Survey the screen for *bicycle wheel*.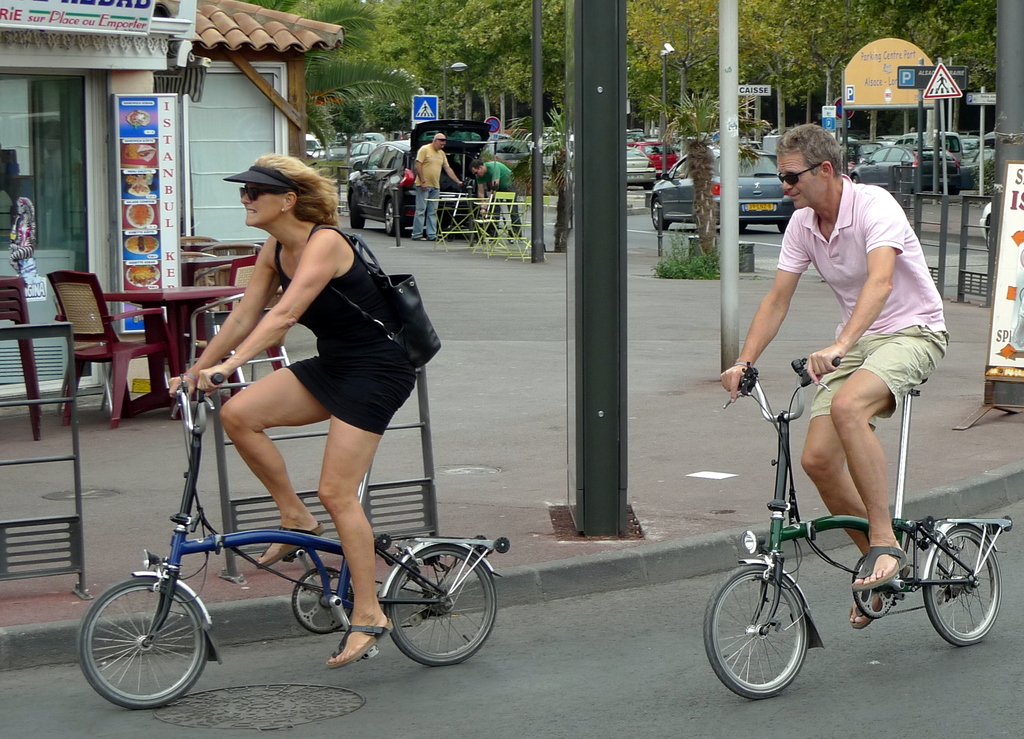
Survey found: l=384, t=542, r=496, b=666.
